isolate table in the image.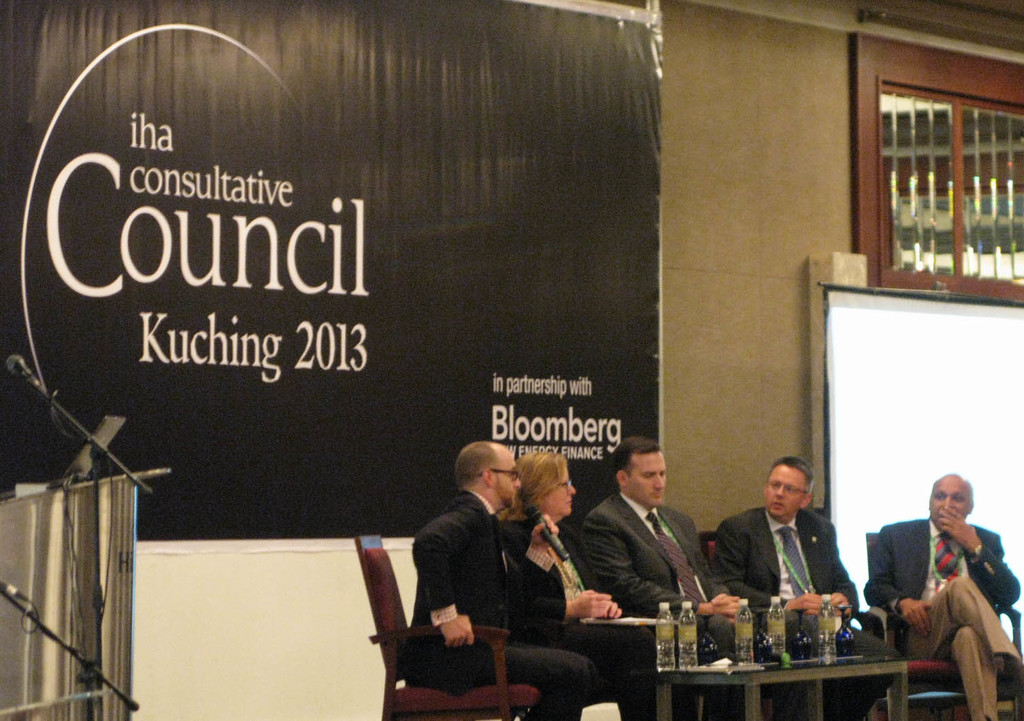
Isolated region: region(646, 662, 909, 720).
